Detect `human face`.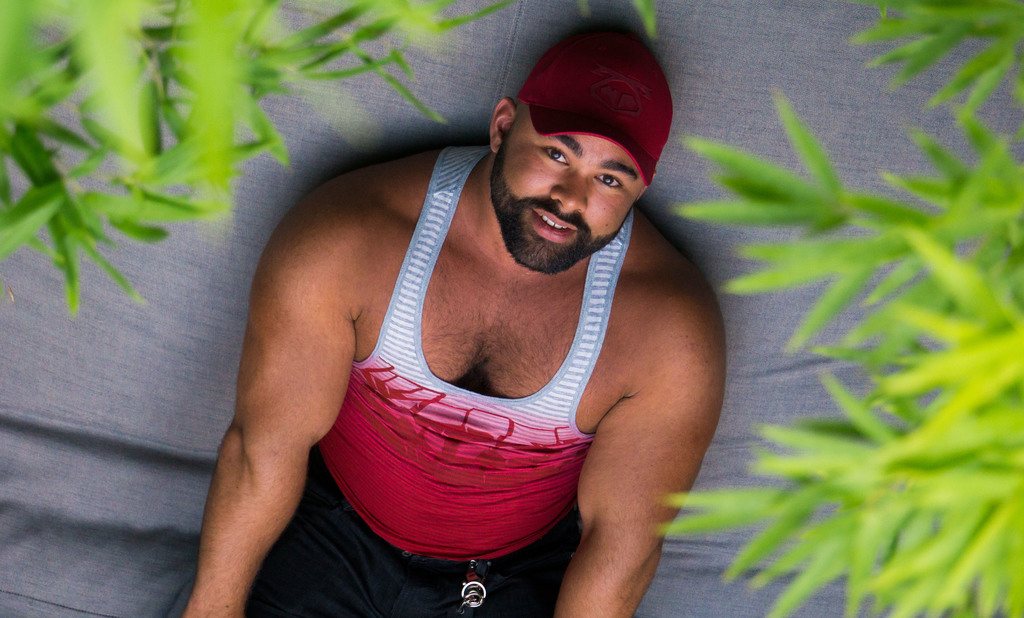
Detected at [489,109,641,274].
